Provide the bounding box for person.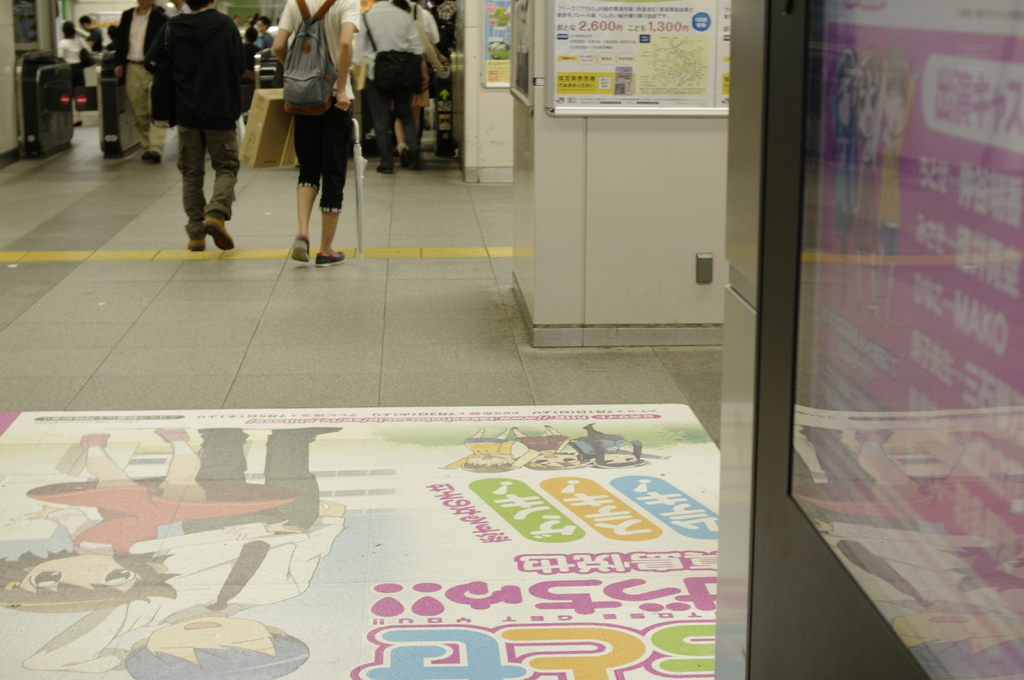
x1=849, y1=45, x2=887, y2=322.
